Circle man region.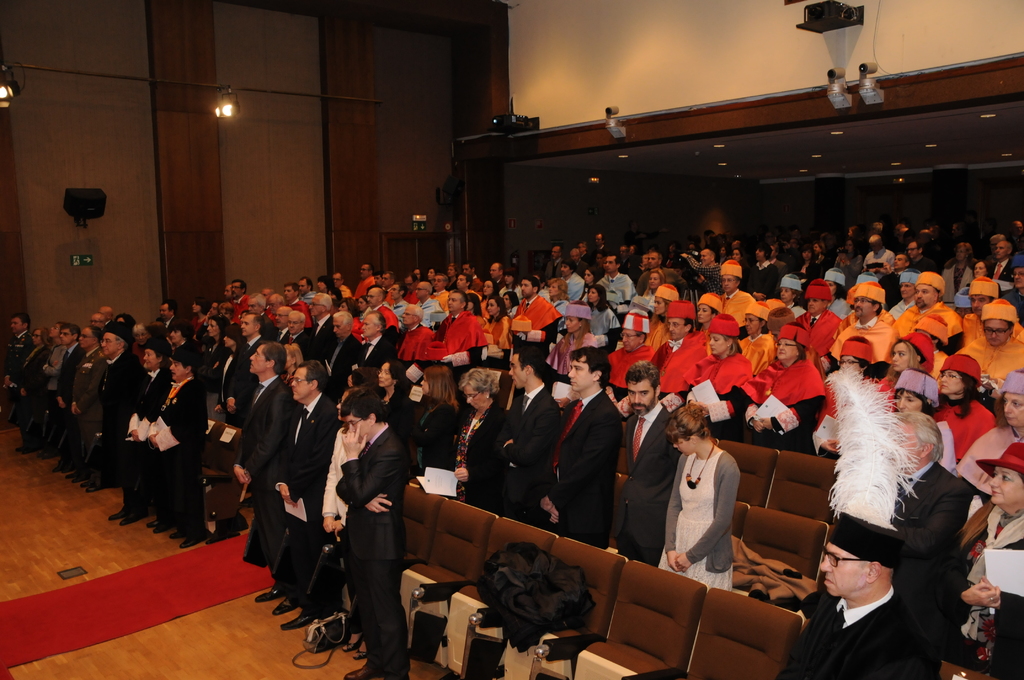
Region: [left=777, top=515, right=948, bottom=679].
